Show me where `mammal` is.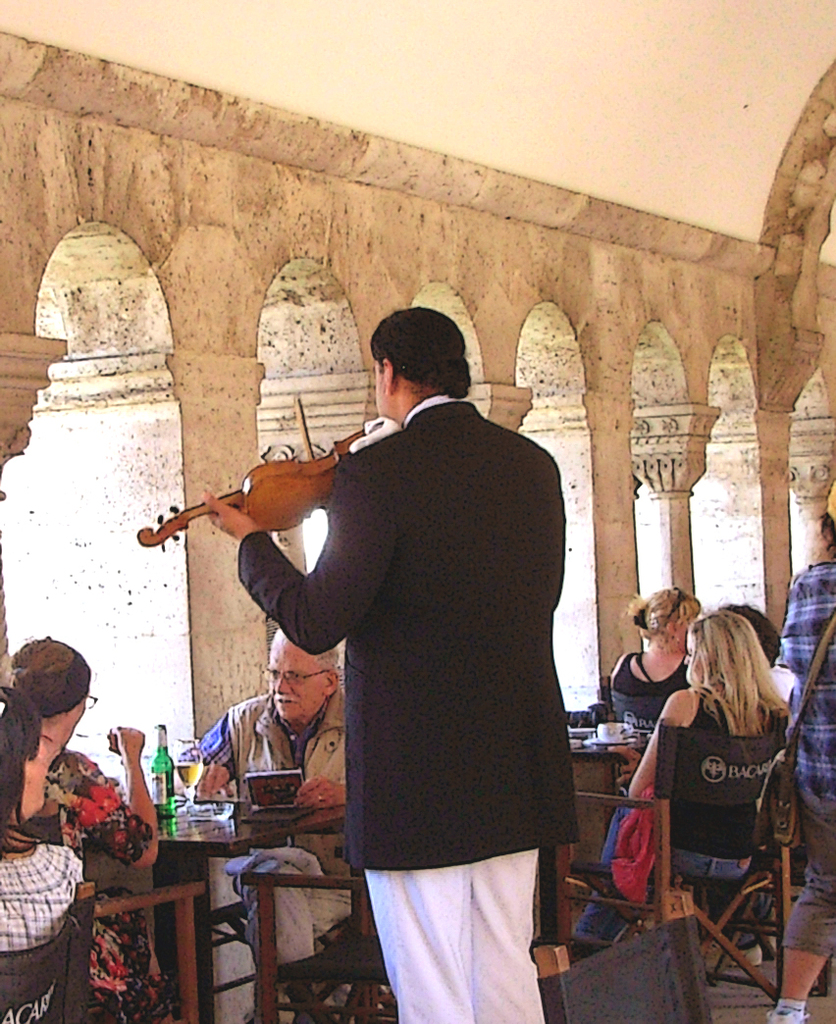
`mammal` is at {"x1": 184, "y1": 334, "x2": 588, "y2": 956}.
